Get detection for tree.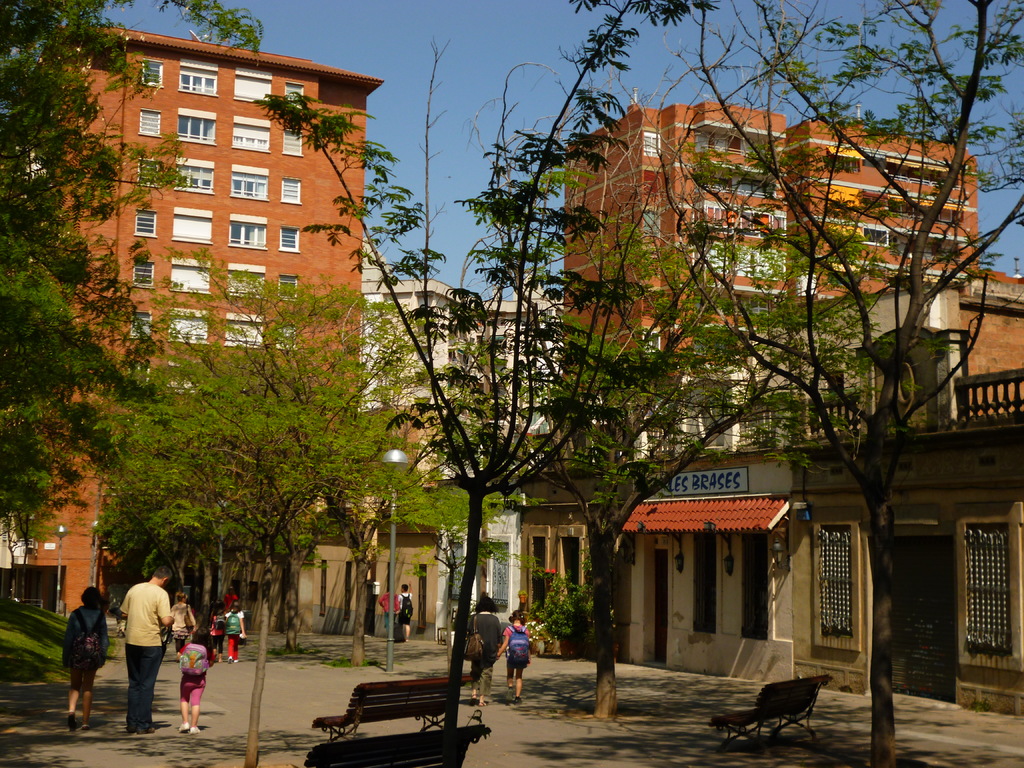
Detection: <bbox>365, 478, 540, 646</bbox>.
